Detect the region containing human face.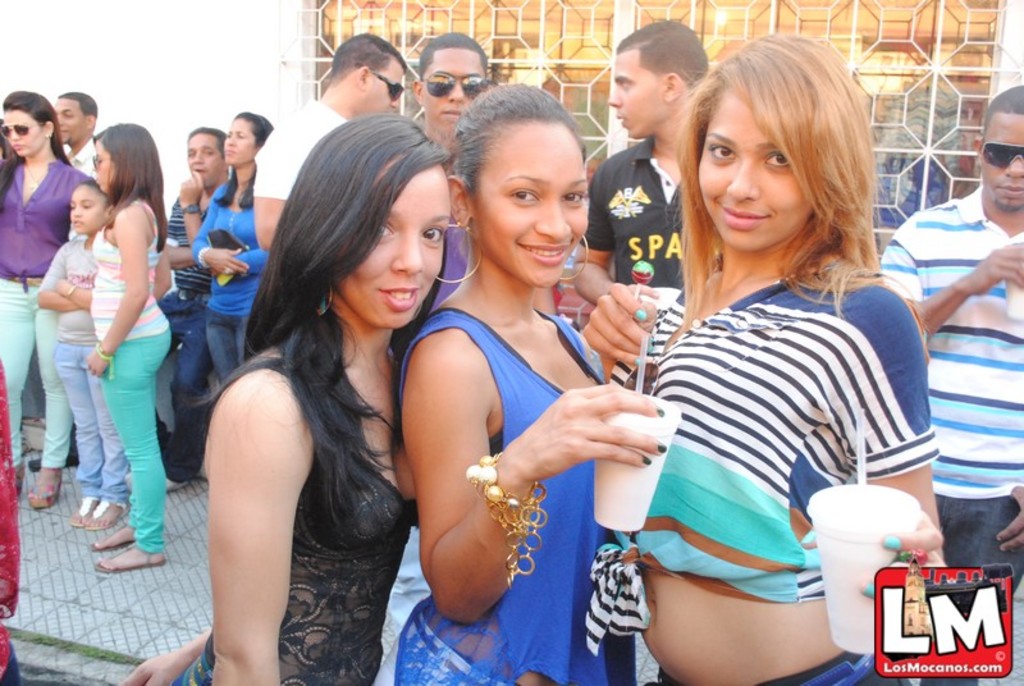
pyautogui.locateOnScreen(370, 61, 404, 118).
